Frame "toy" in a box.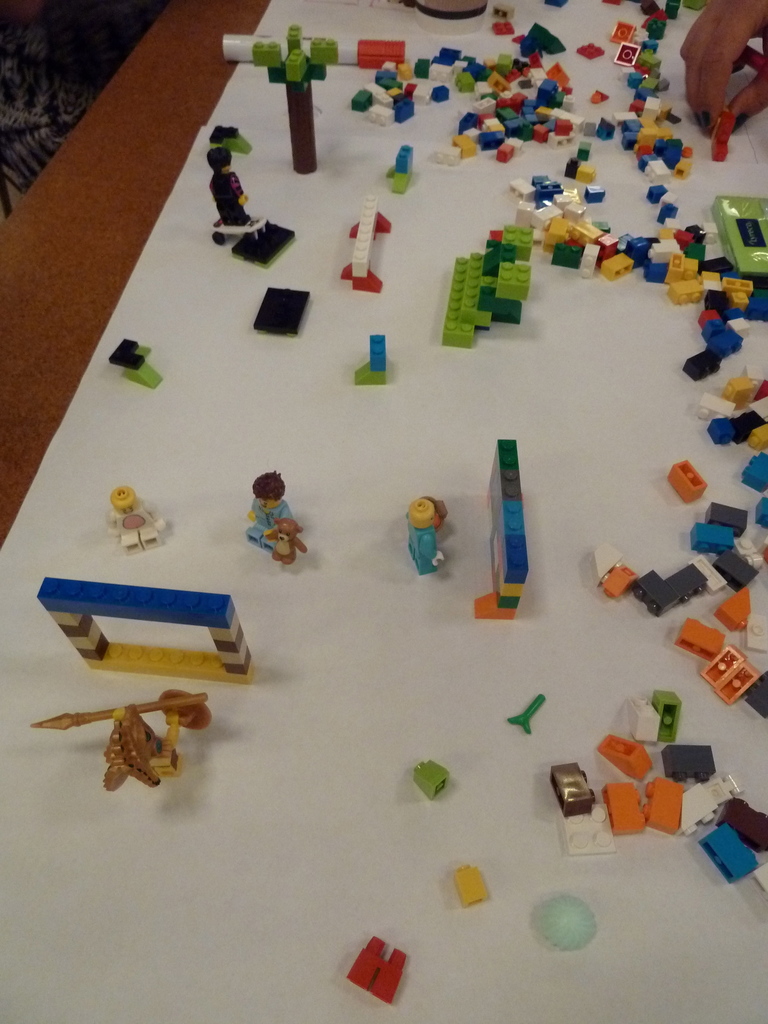
x1=648 y1=691 x2=682 y2=743.
